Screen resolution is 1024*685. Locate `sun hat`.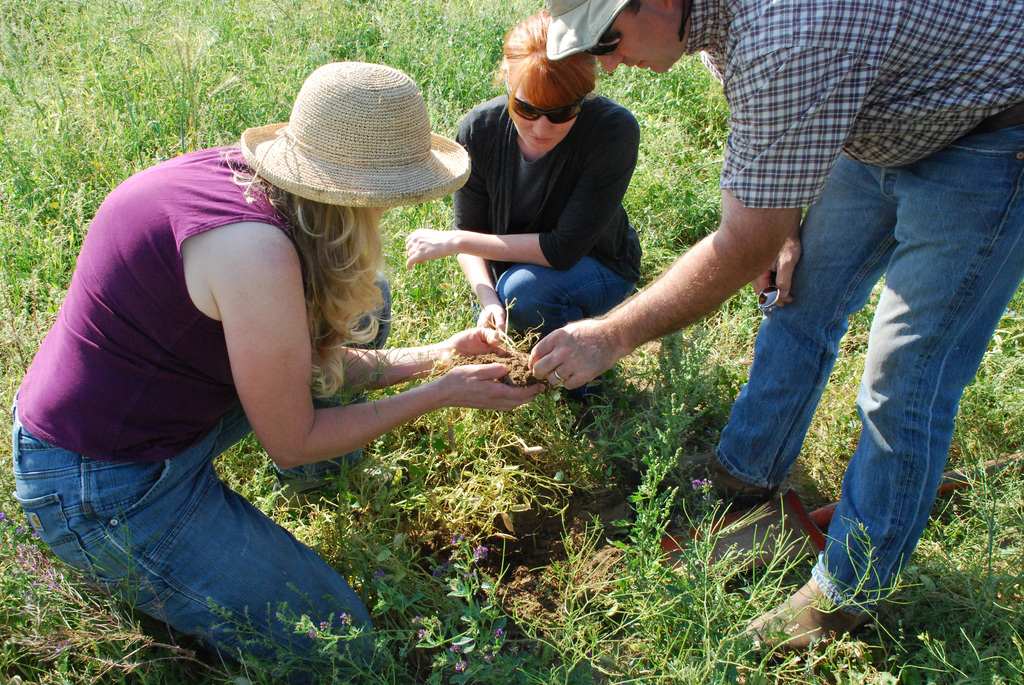
Rect(540, 0, 640, 54).
